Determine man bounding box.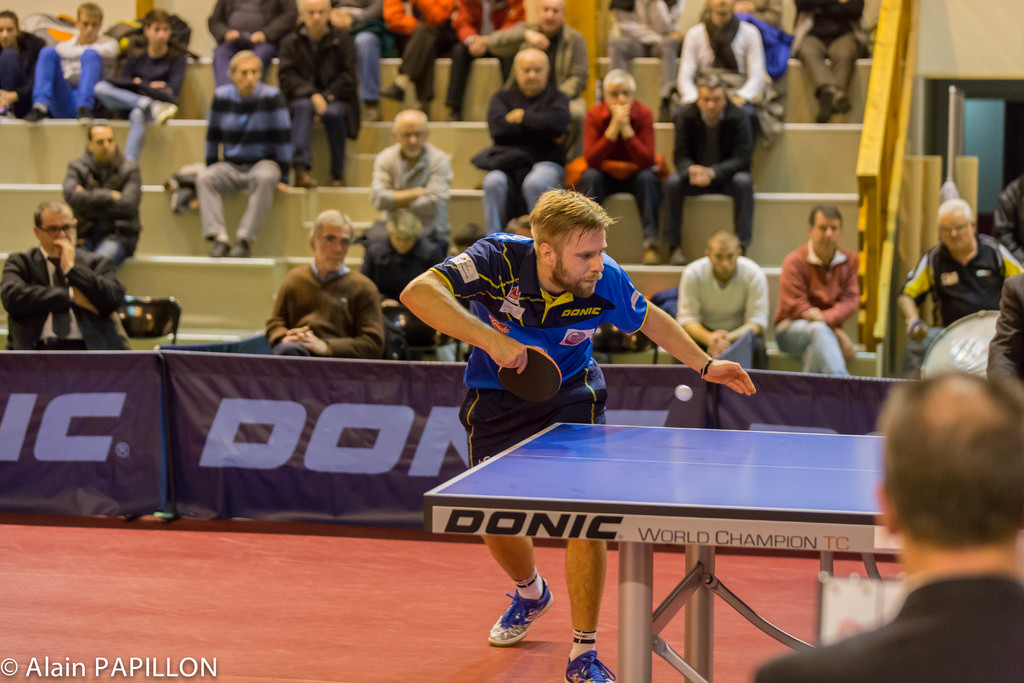
Determined: BBox(323, 0, 383, 120).
